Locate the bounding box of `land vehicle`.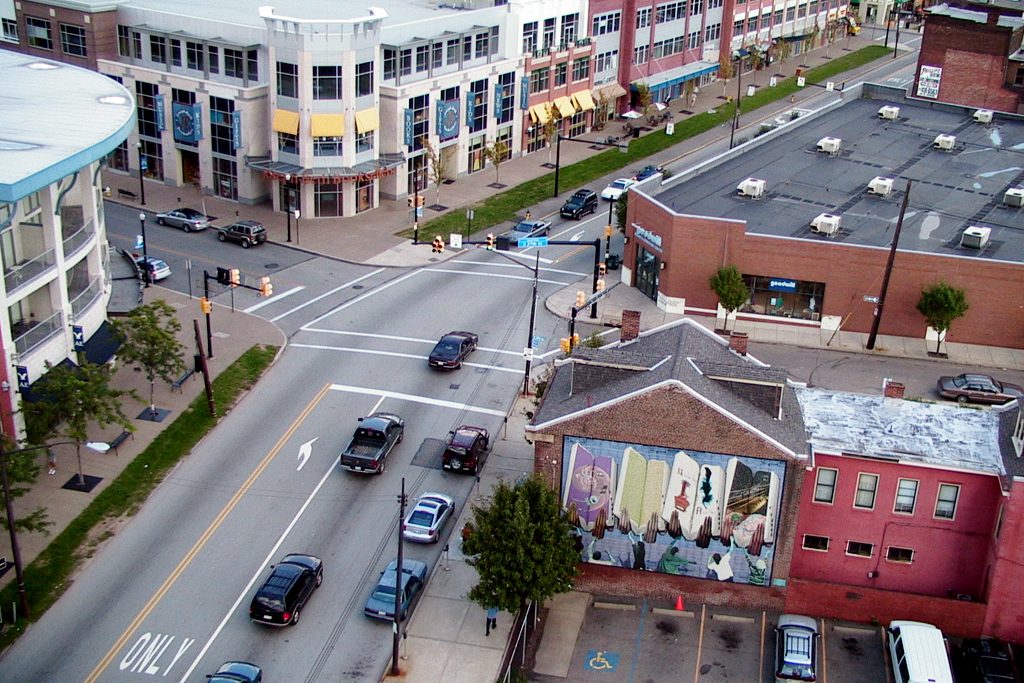
Bounding box: <box>563,190,597,216</box>.
